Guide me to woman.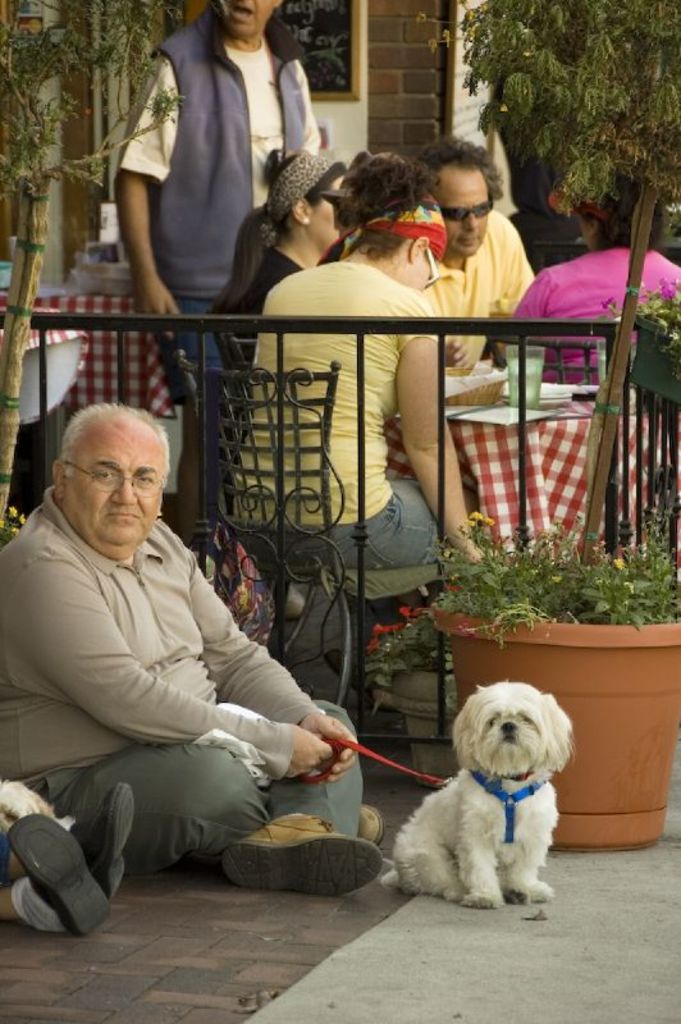
Guidance: <region>229, 151, 481, 717</region>.
